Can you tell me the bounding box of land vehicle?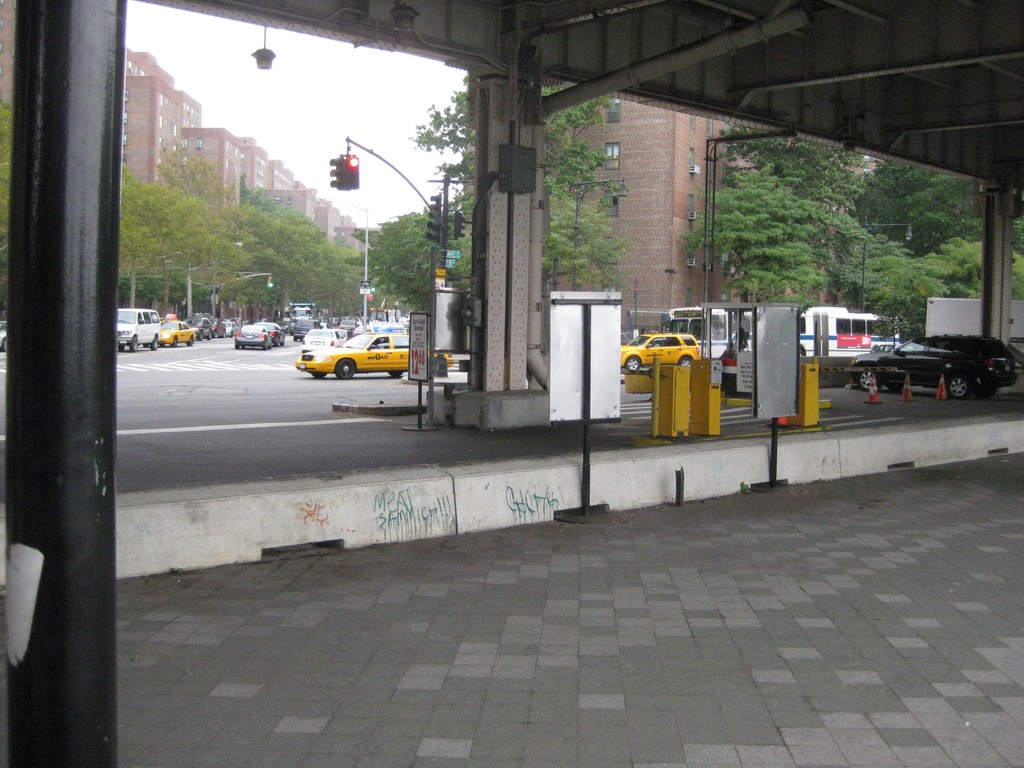
206 314 220 337.
